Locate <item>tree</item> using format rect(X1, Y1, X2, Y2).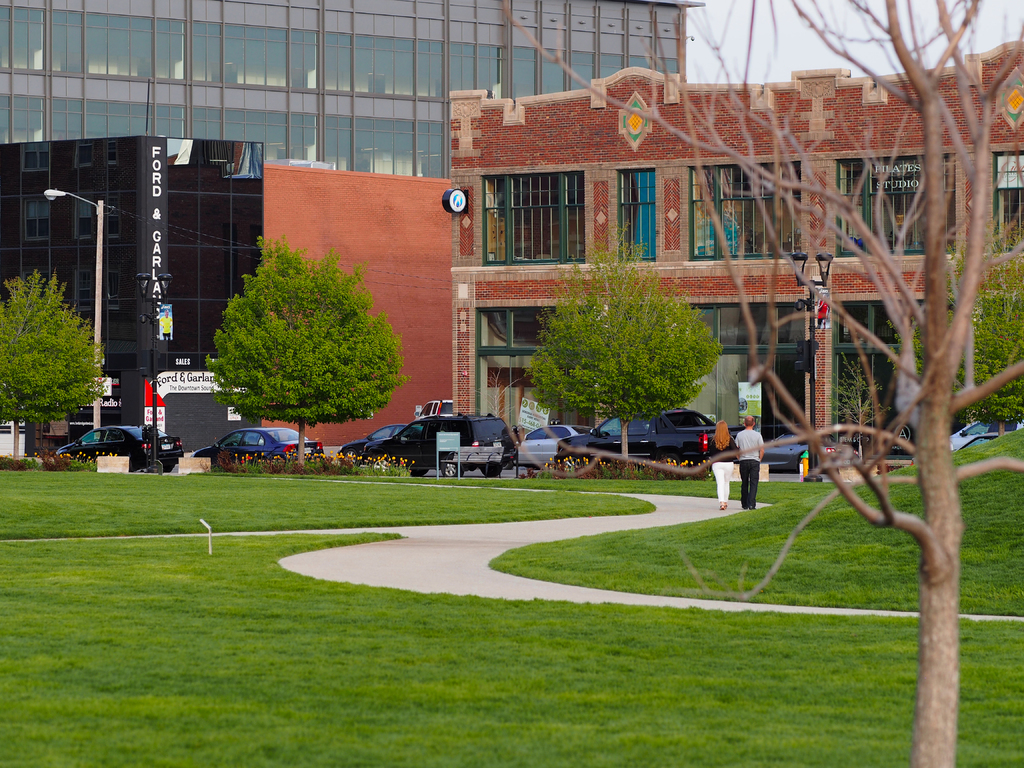
rect(498, 0, 1023, 767).
